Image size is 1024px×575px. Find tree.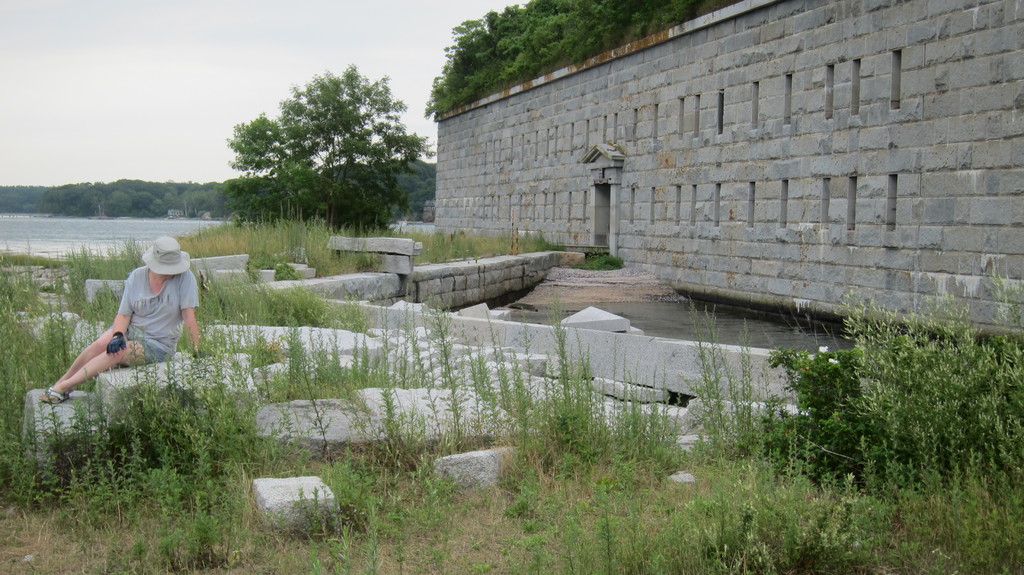
{"left": 216, "top": 59, "right": 429, "bottom": 236}.
